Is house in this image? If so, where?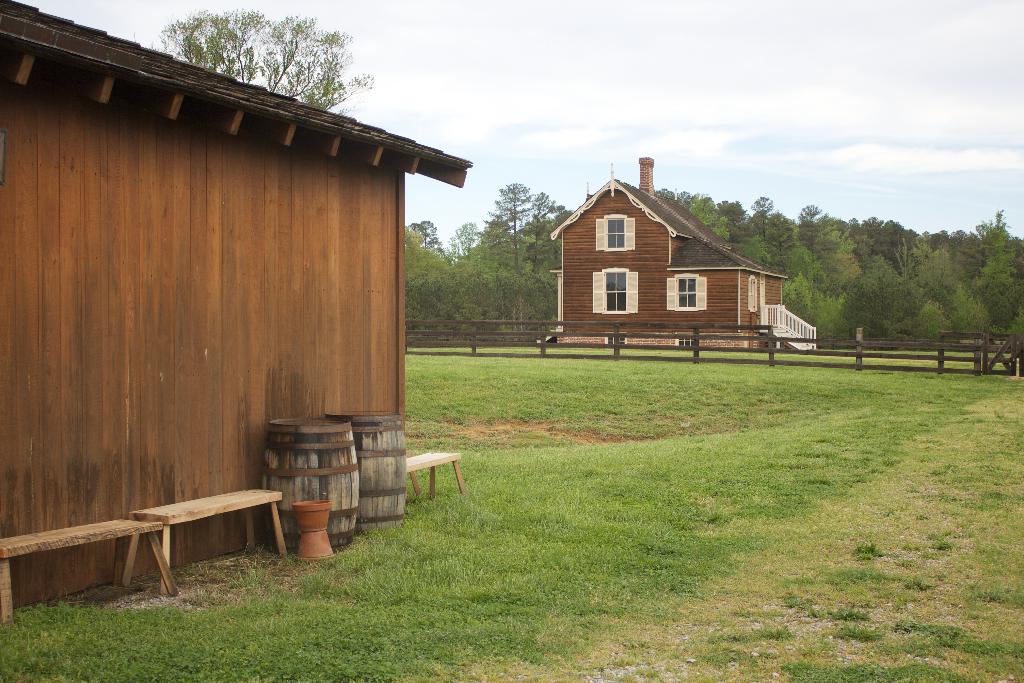
Yes, at bbox=(548, 159, 822, 356).
